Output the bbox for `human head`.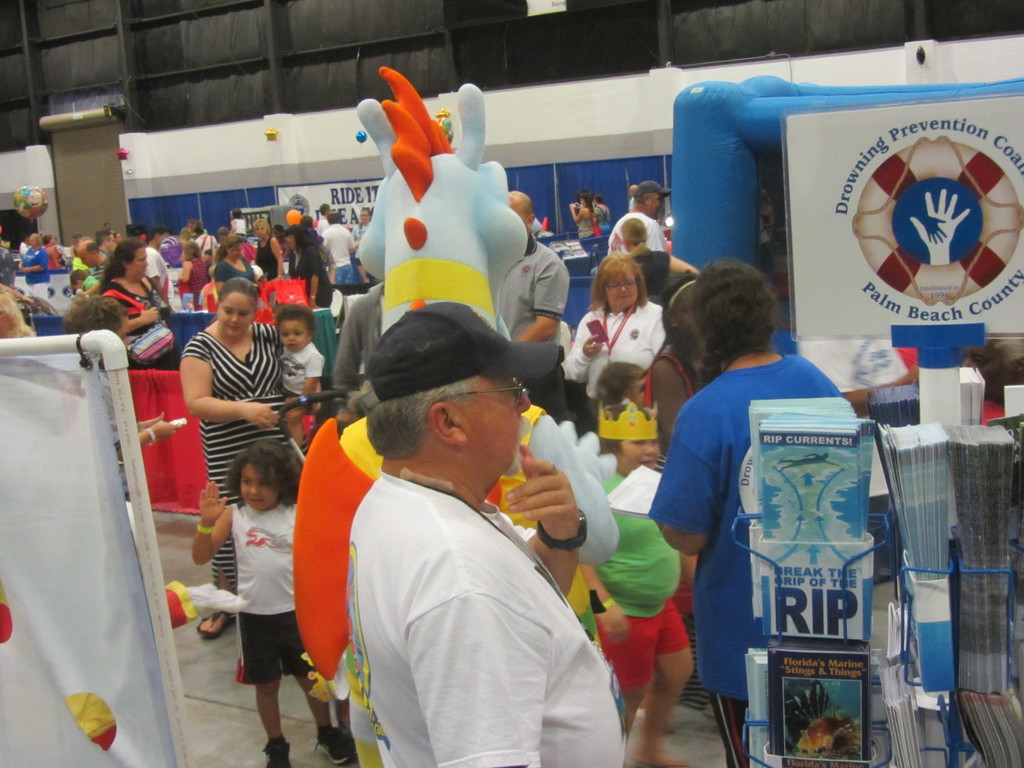
(239,436,306,511).
